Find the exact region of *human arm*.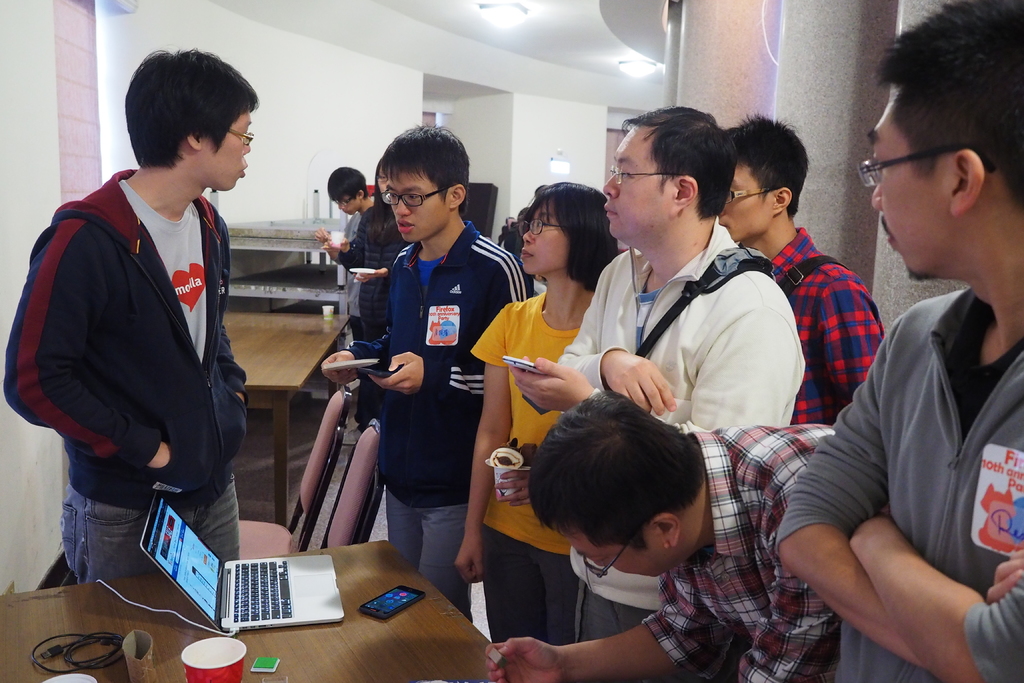
Exact region: x1=449 y1=312 x2=511 y2=586.
